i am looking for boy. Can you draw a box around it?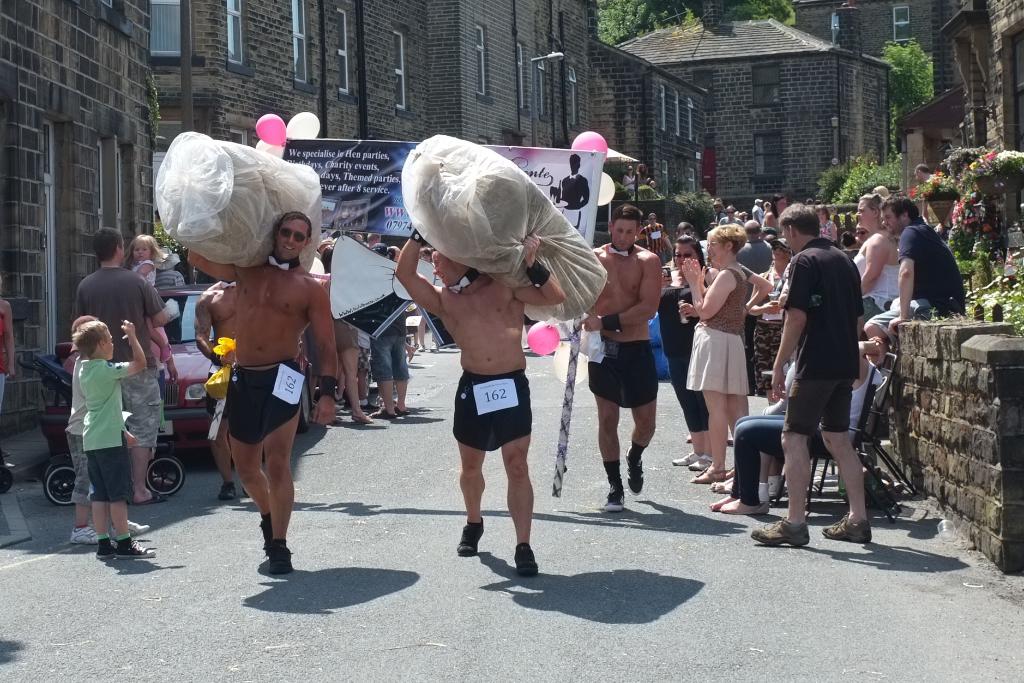
Sure, the bounding box is pyautogui.locateOnScreen(397, 229, 565, 573).
